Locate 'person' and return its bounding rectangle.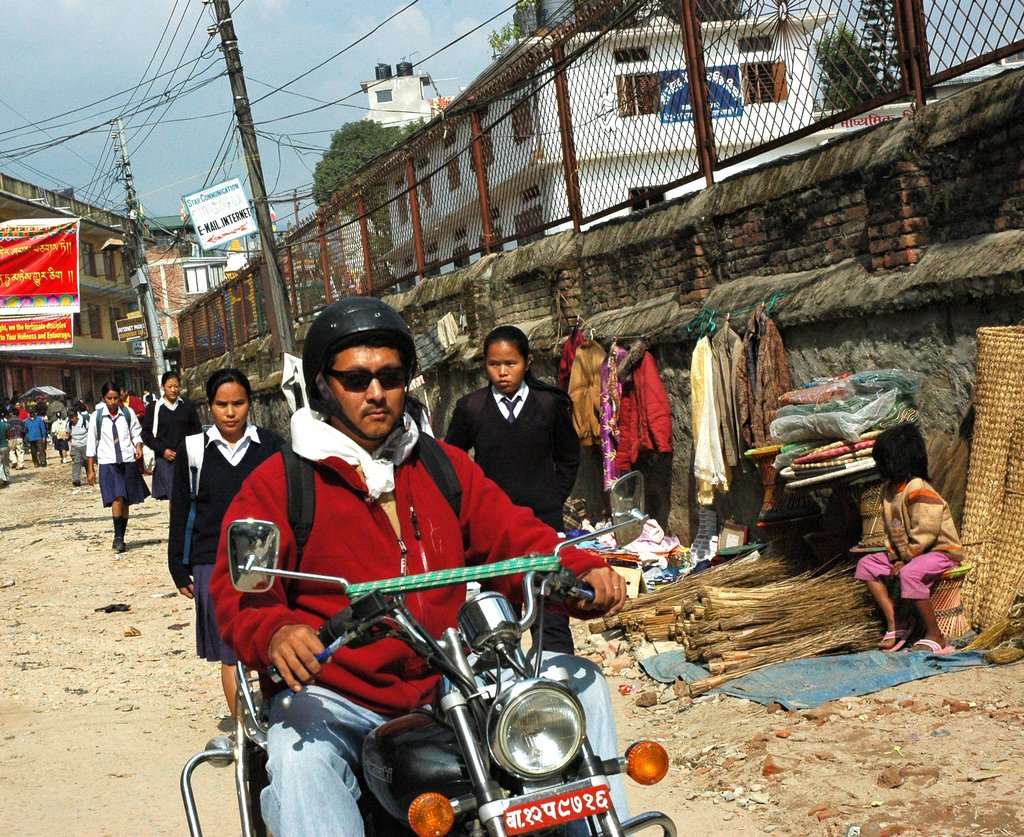
select_region(852, 411, 966, 654).
